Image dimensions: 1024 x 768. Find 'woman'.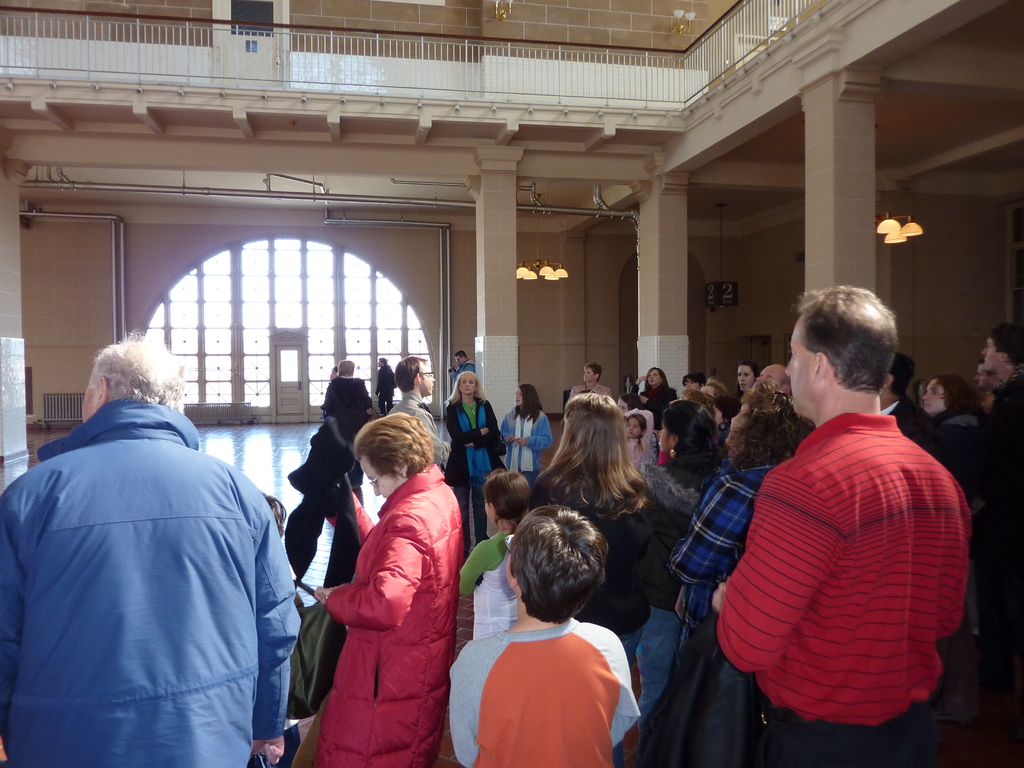
(x1=568, y1=362, x2=615, y2=401).
